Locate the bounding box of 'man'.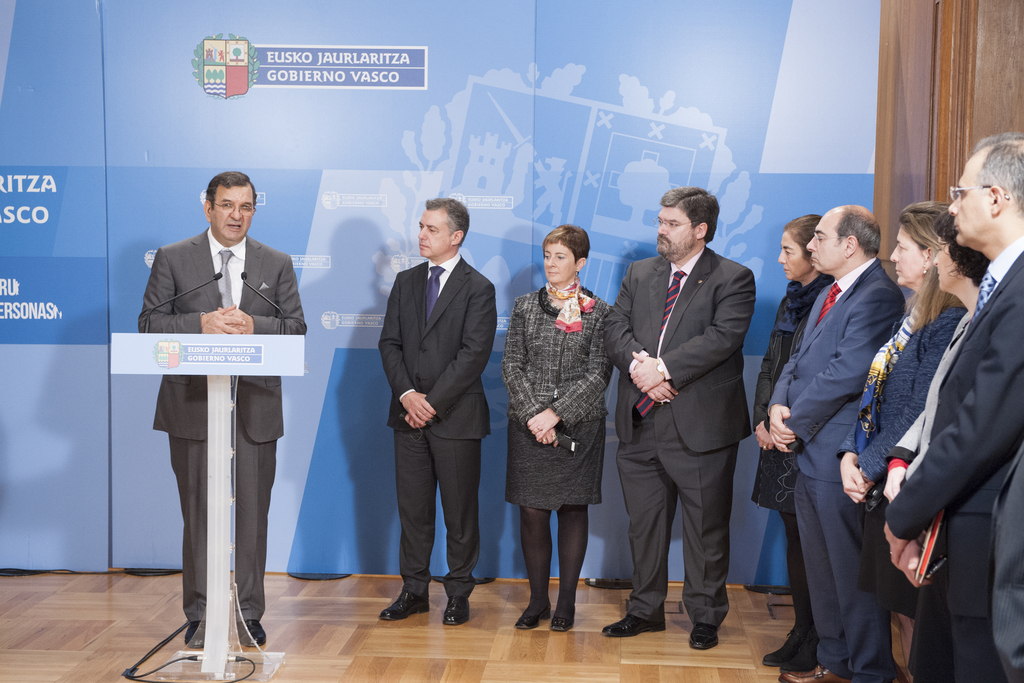
Bounding box: crop(375, 201, 493, 625).
